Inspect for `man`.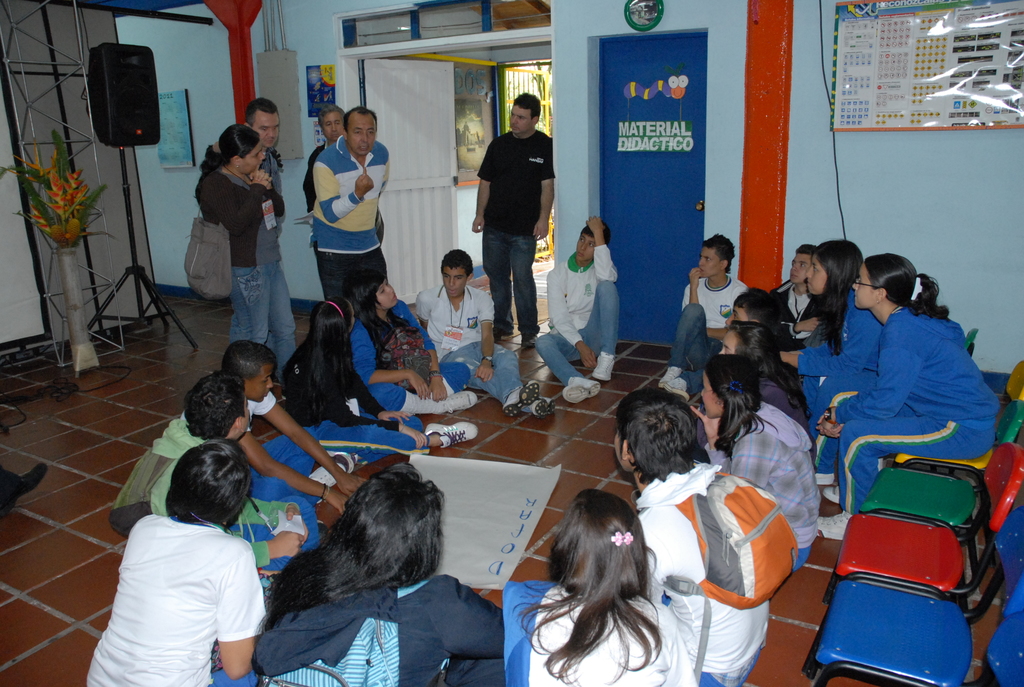
Inspection: l=530, t=216, r=620, b=406.
